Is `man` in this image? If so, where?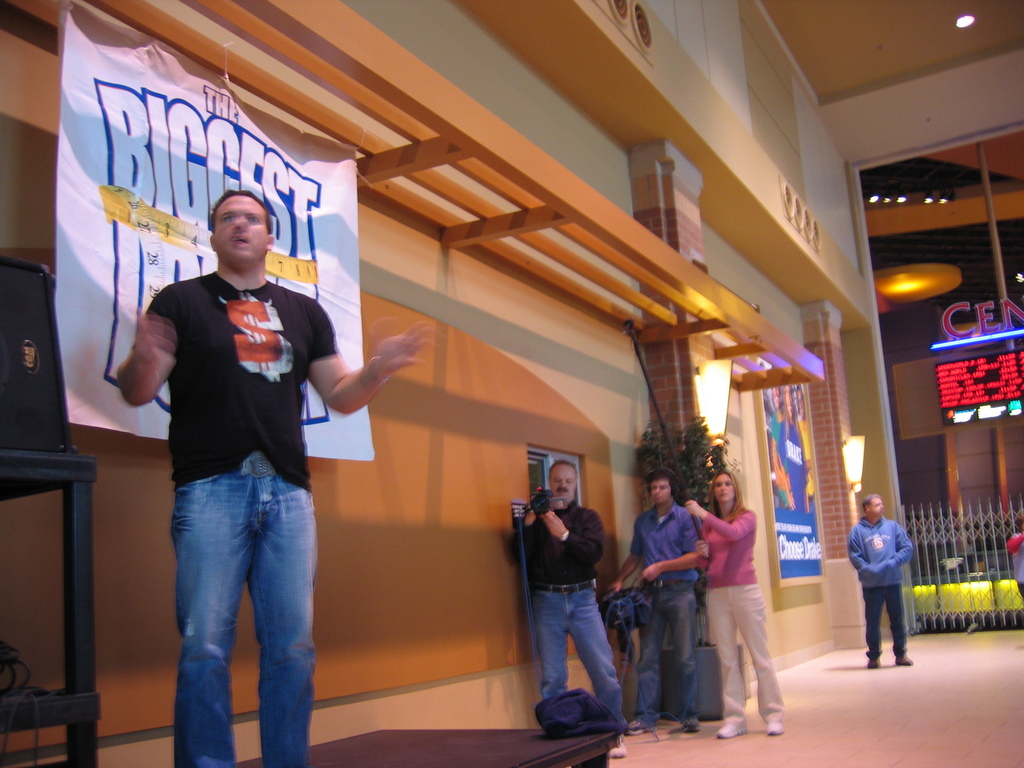
Yes, at left=623, top=462, right=704, bottom=741.
